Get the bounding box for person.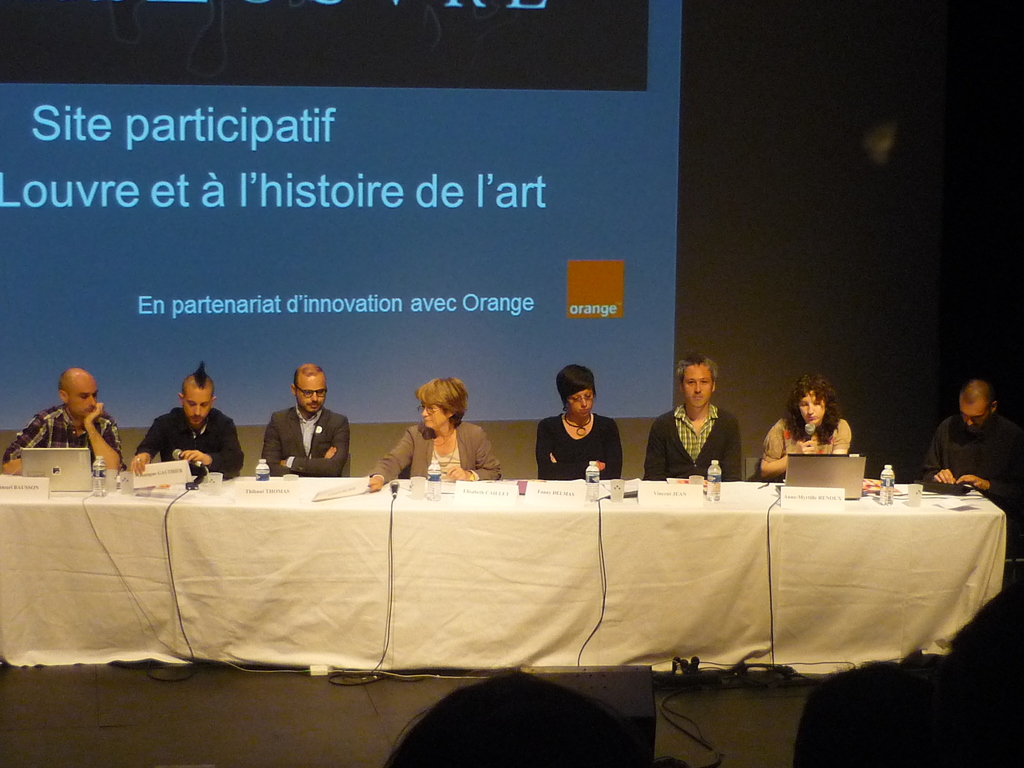
bbox(925, 380, 1021, 499).
